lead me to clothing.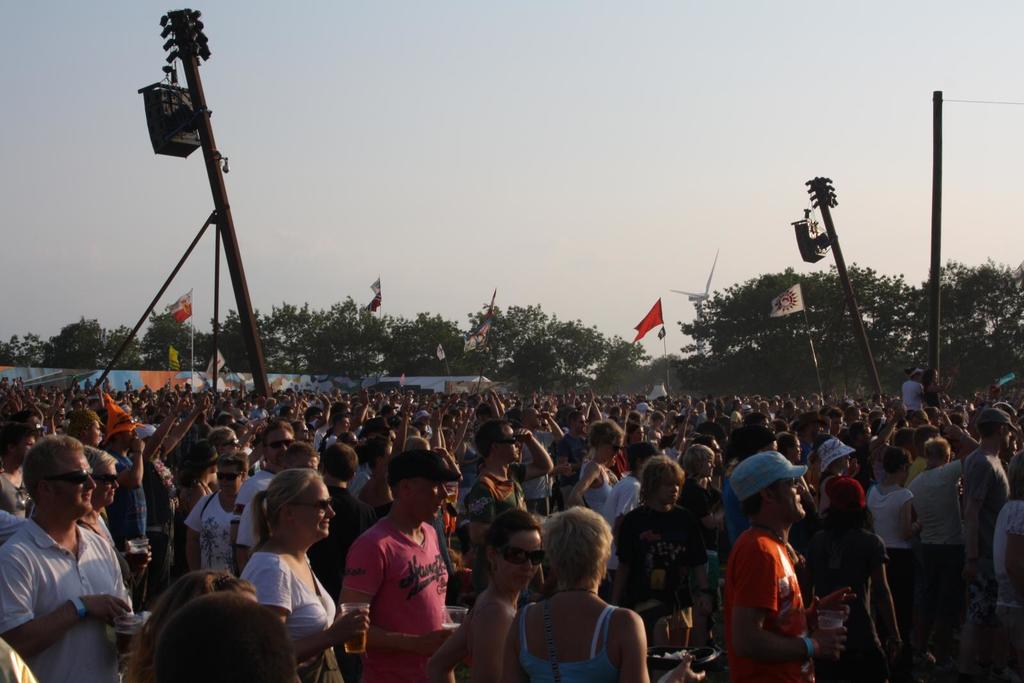
Lead to select_region(712, 483, 748, 538).
